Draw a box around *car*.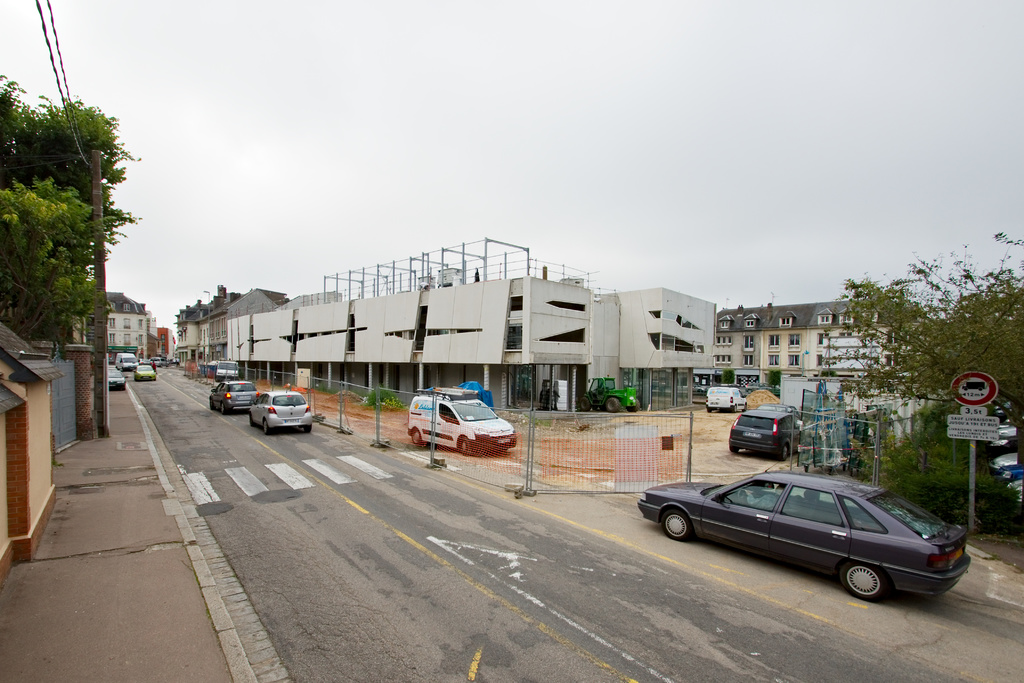
151/357/167/363.
